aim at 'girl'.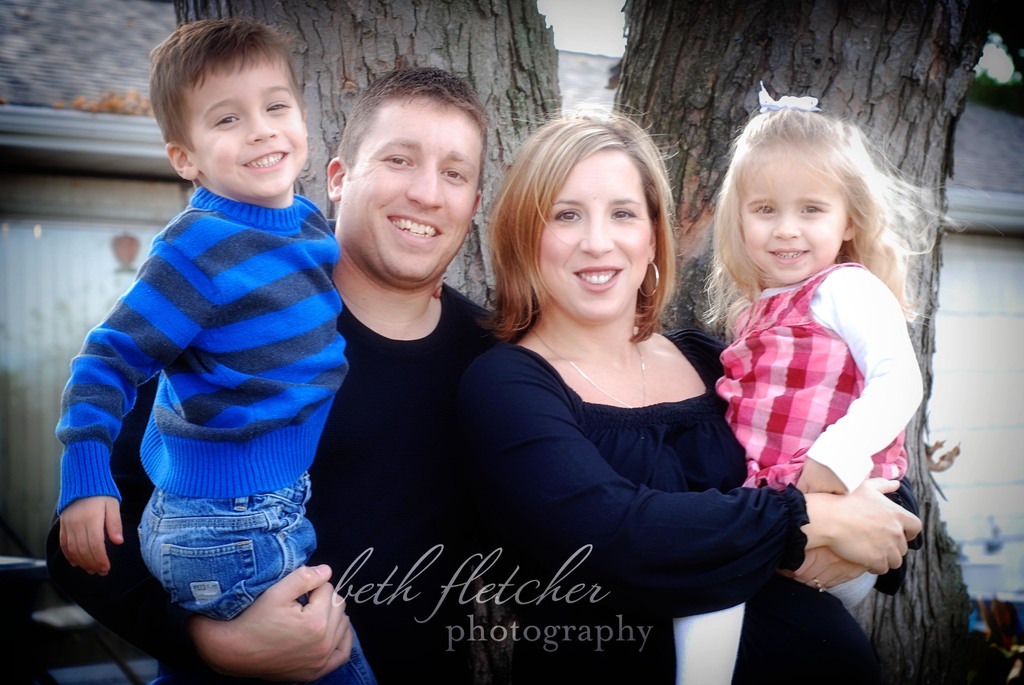
Aimed at <region>669, 82, 968, 684</region>.
